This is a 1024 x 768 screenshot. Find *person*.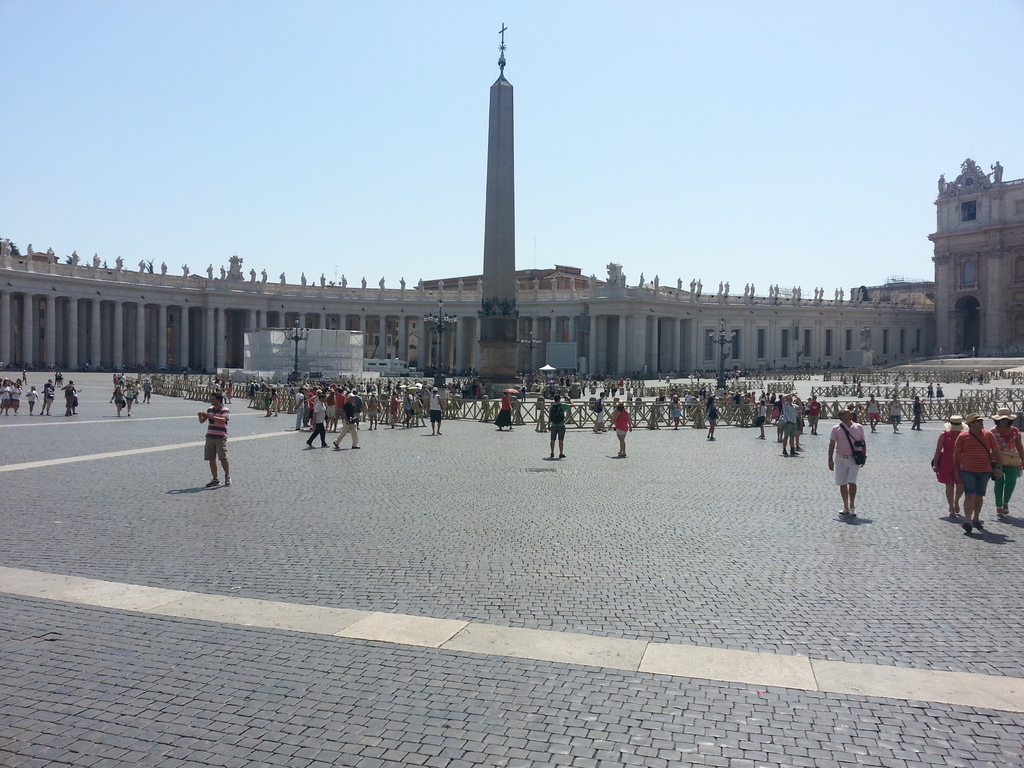
Bounding box: x1=270, y1=386, x2=279, y2=418.
